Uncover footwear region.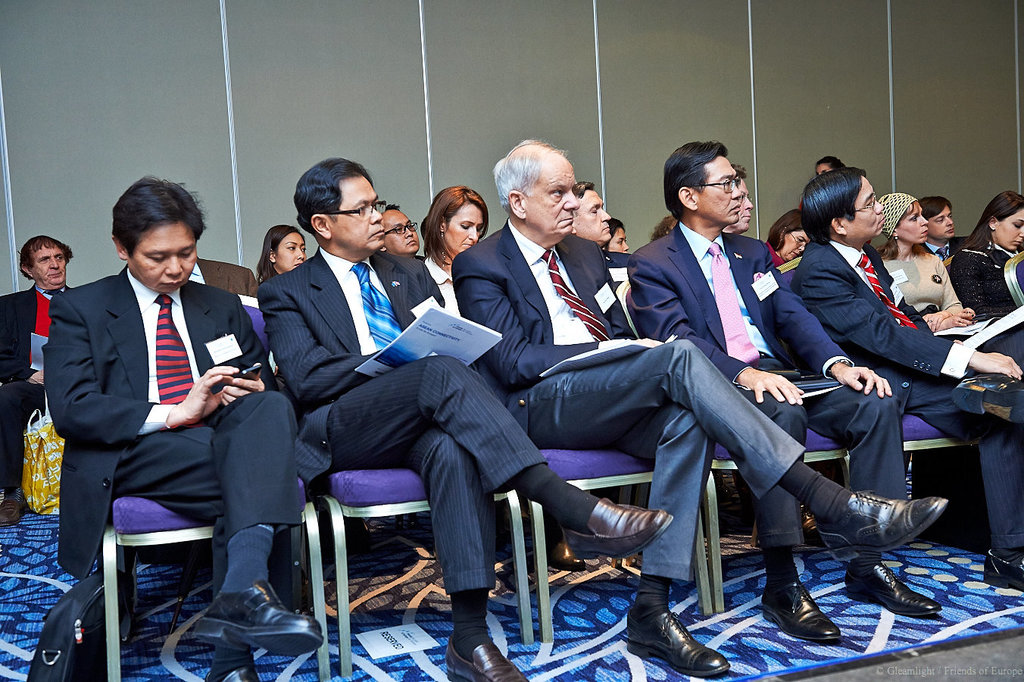
Uncovered: bbox(195, 580, 327, 655).
